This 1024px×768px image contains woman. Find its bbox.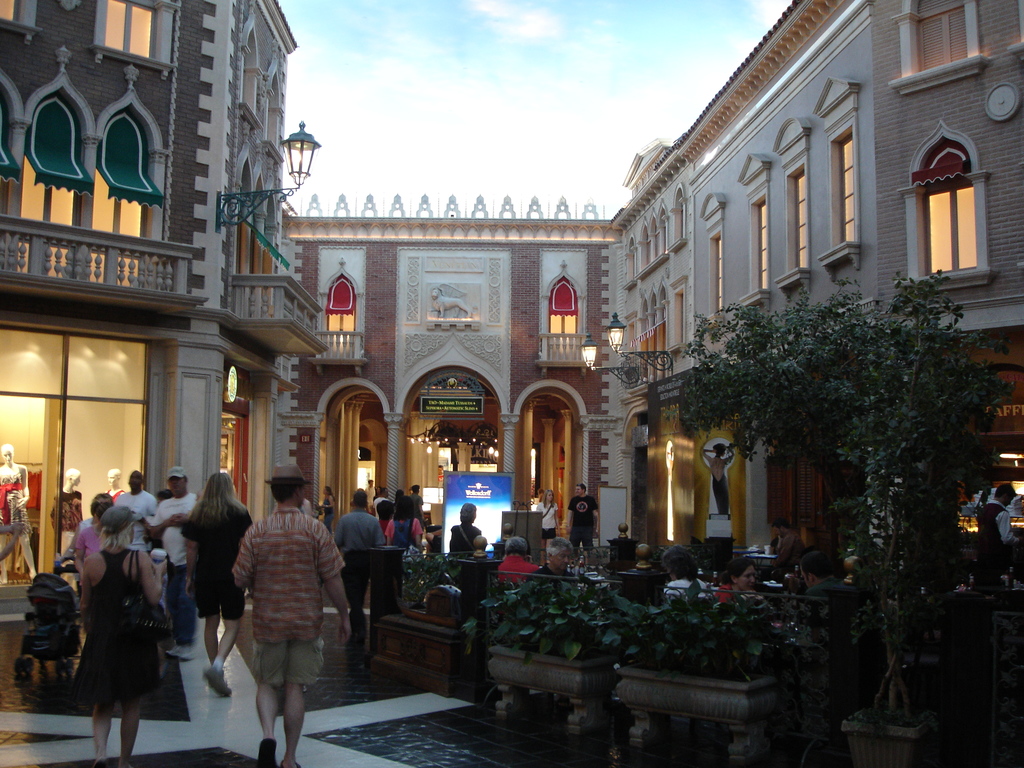
Rect(321, 486, 334, 541).
